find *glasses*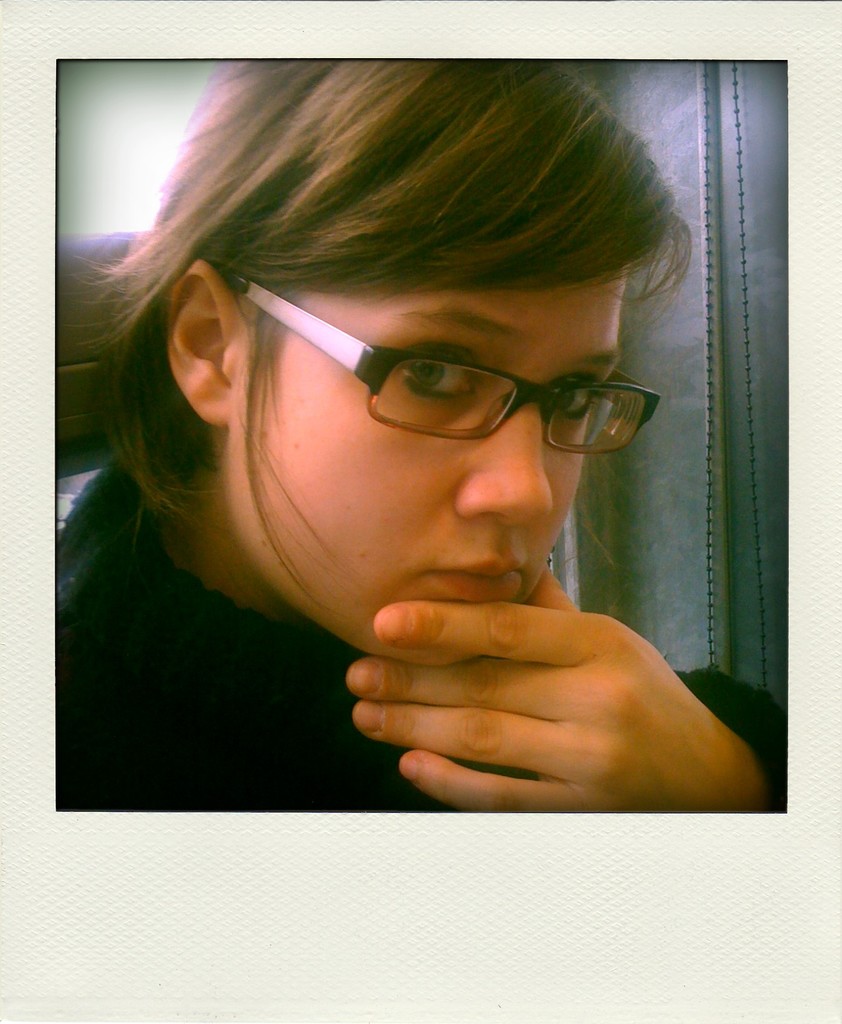
(196,301,662,465)
